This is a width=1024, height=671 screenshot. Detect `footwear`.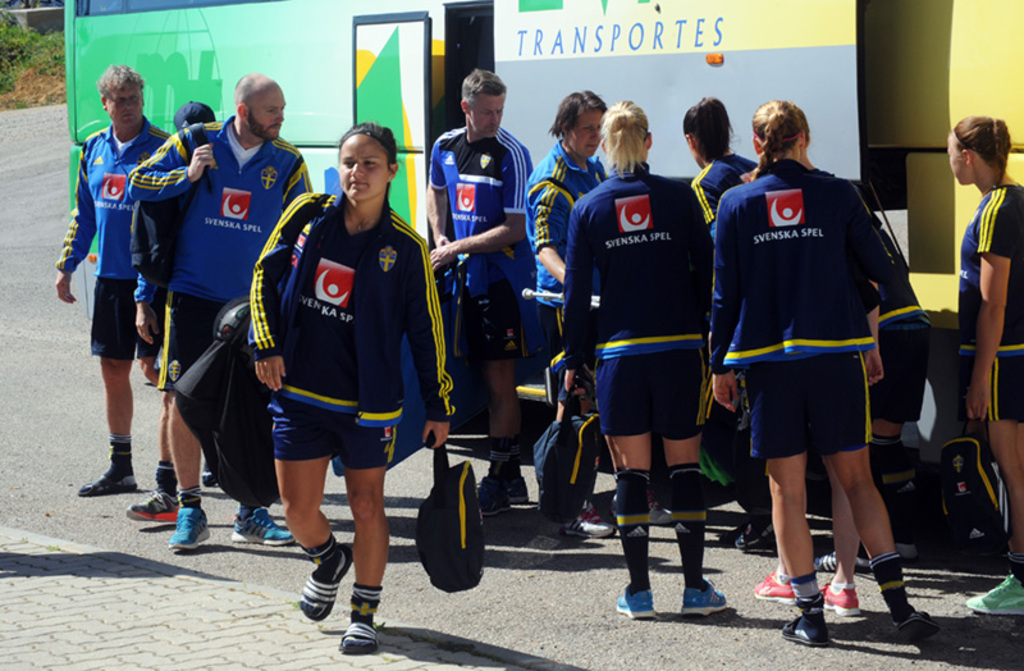
(x1=123, y1=488, x2=186, y2=525).
